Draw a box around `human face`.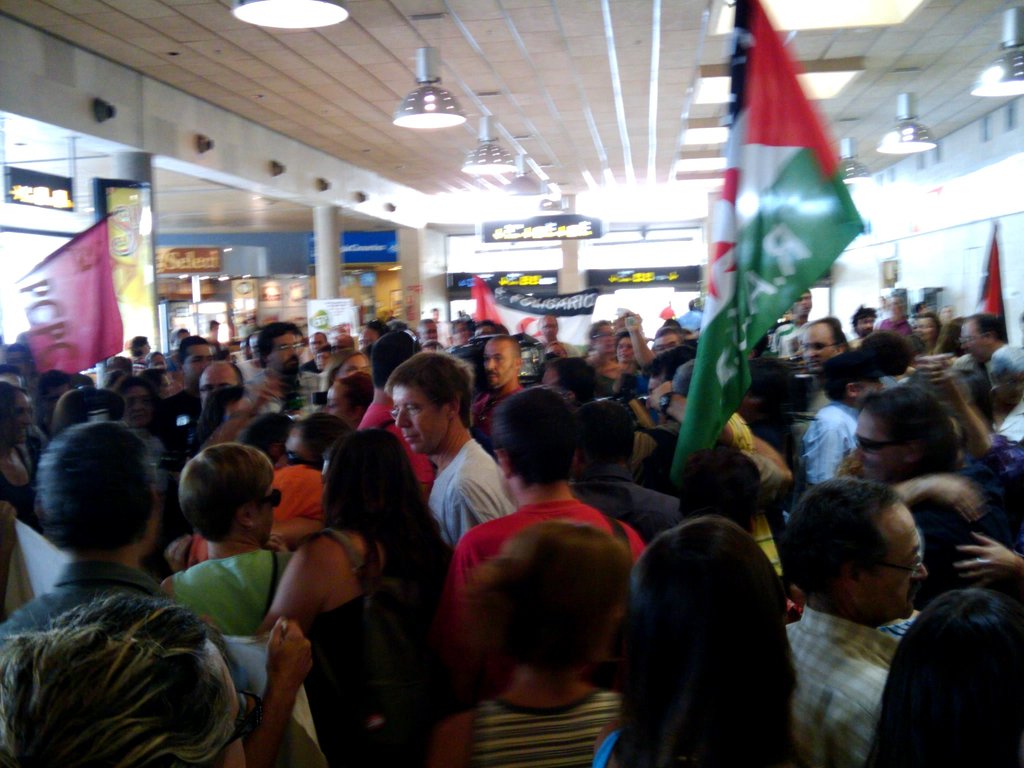
BBox(391, 383, 451, 452).
